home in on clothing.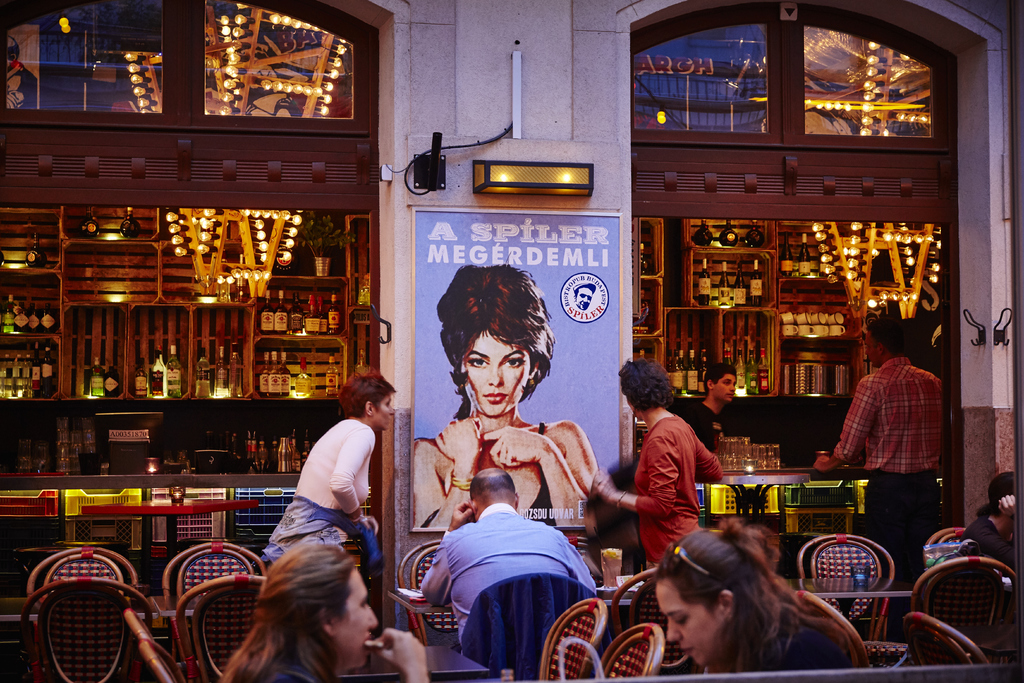
Homed in at {"x1": 836, "y1": 366, "x2": 947, "y2": 472}.
